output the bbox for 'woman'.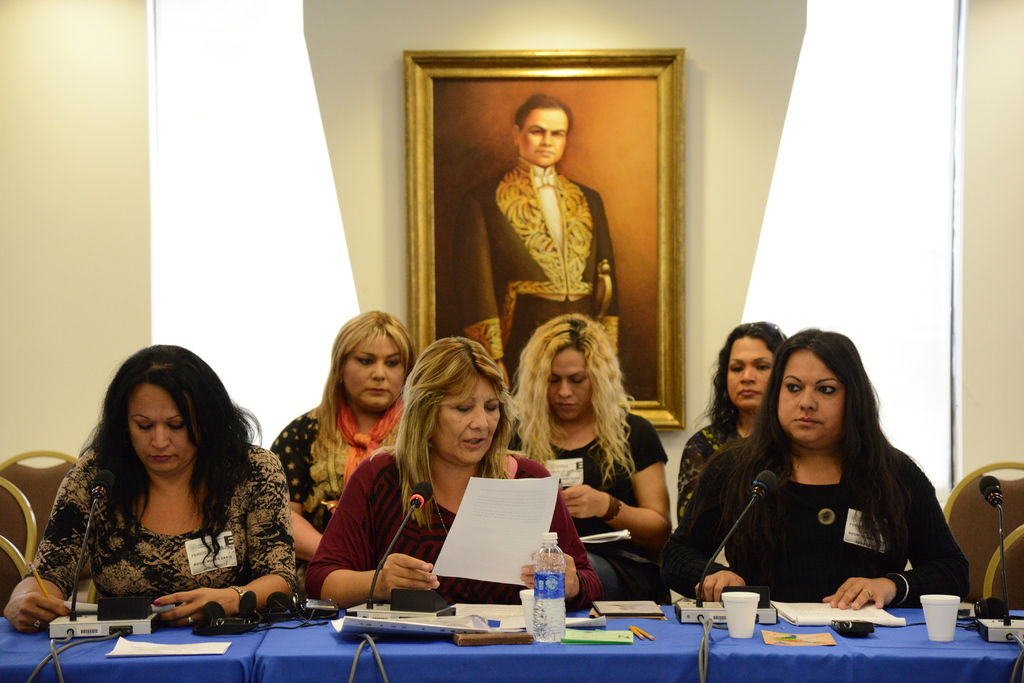
select_region(268, 311, 414, 584).
